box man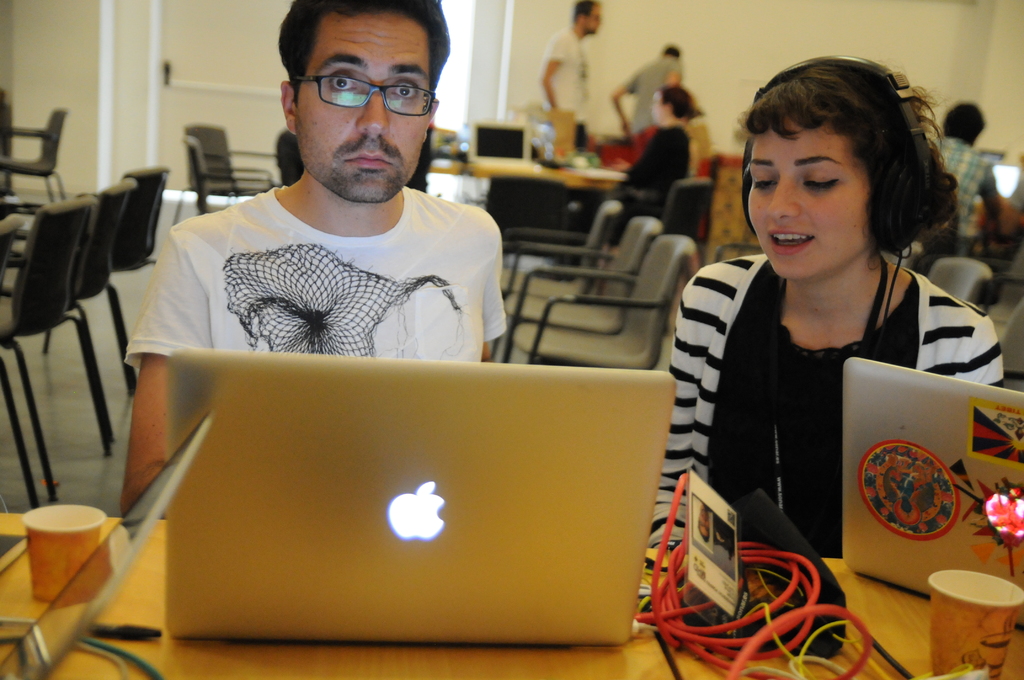
BBox(540, 0, 602, 132)
